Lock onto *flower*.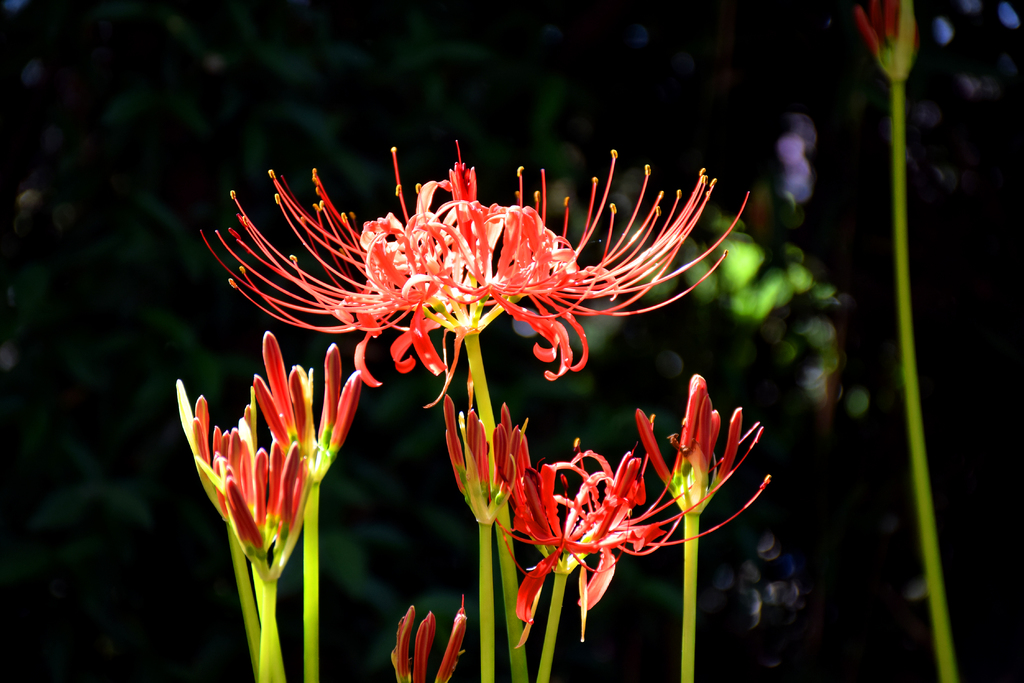
Locked: [391,604,468,682].
